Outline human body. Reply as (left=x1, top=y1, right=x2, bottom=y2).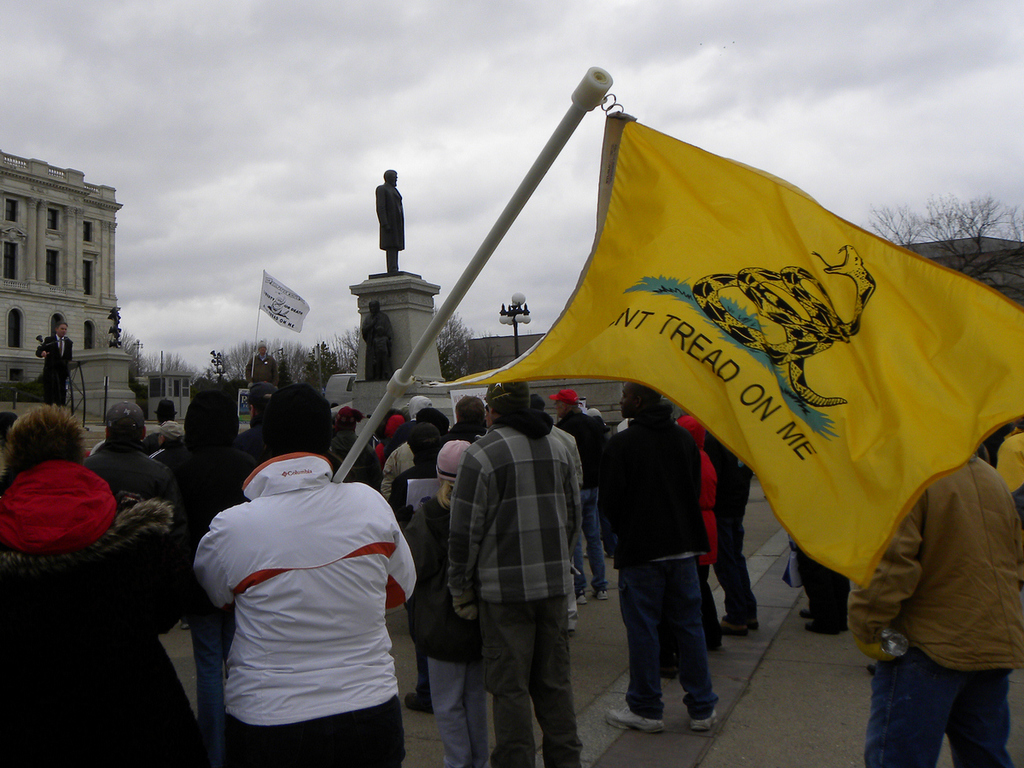
(left=602, top=381, right=720, bottom=738).
